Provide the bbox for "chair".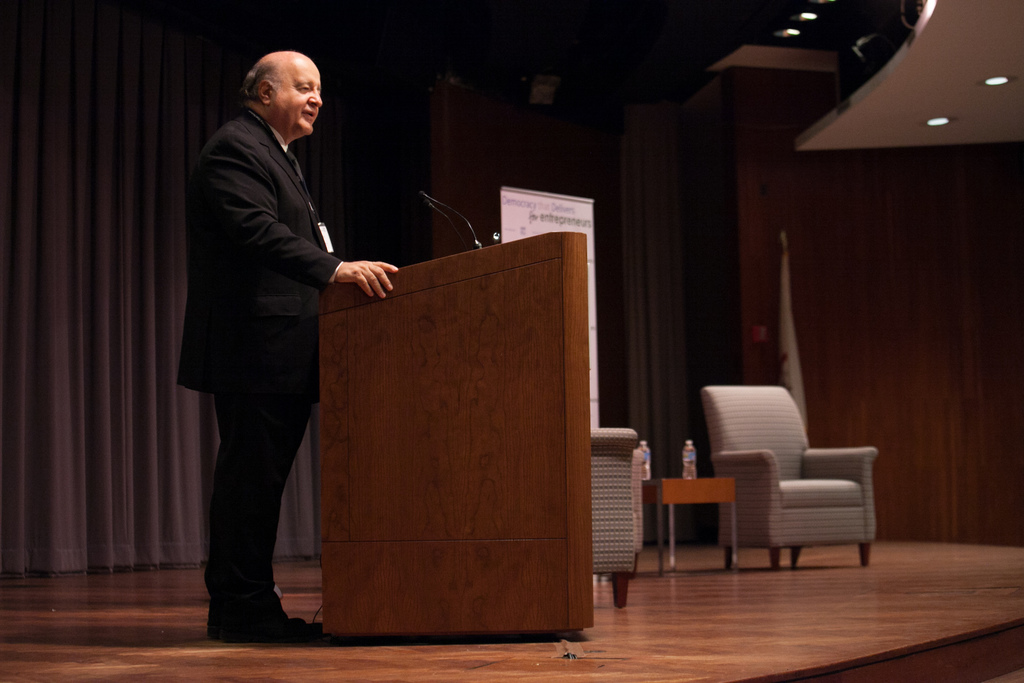
700 386 876 569.
